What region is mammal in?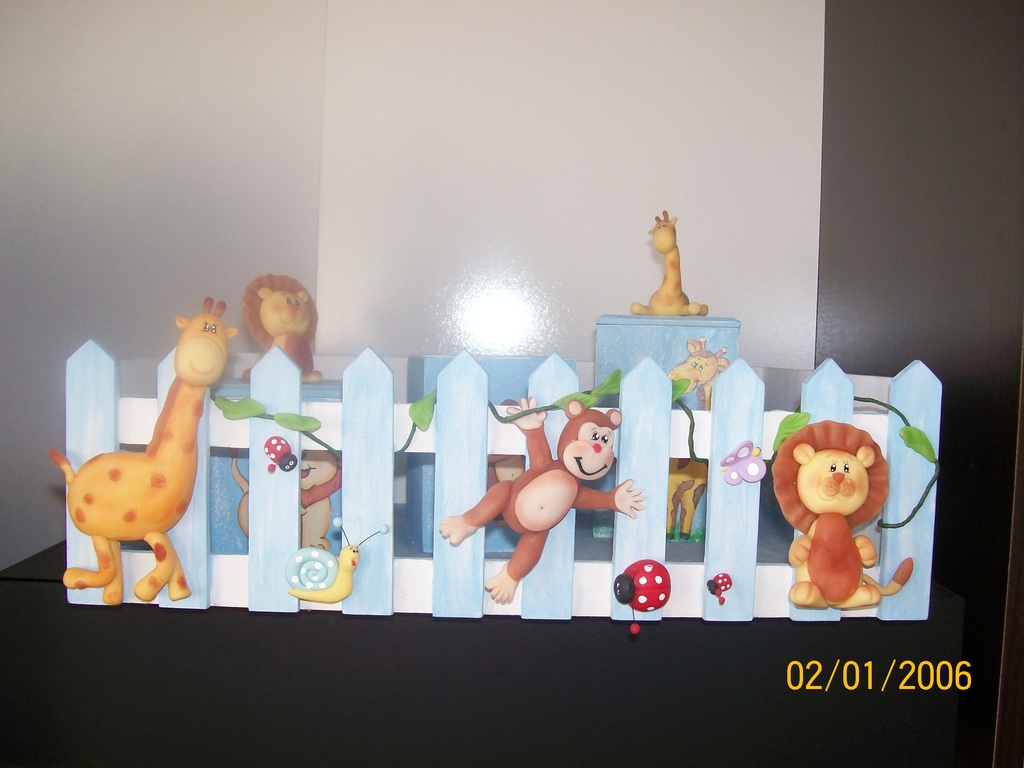
select_region(232, 447, 342, 547).
